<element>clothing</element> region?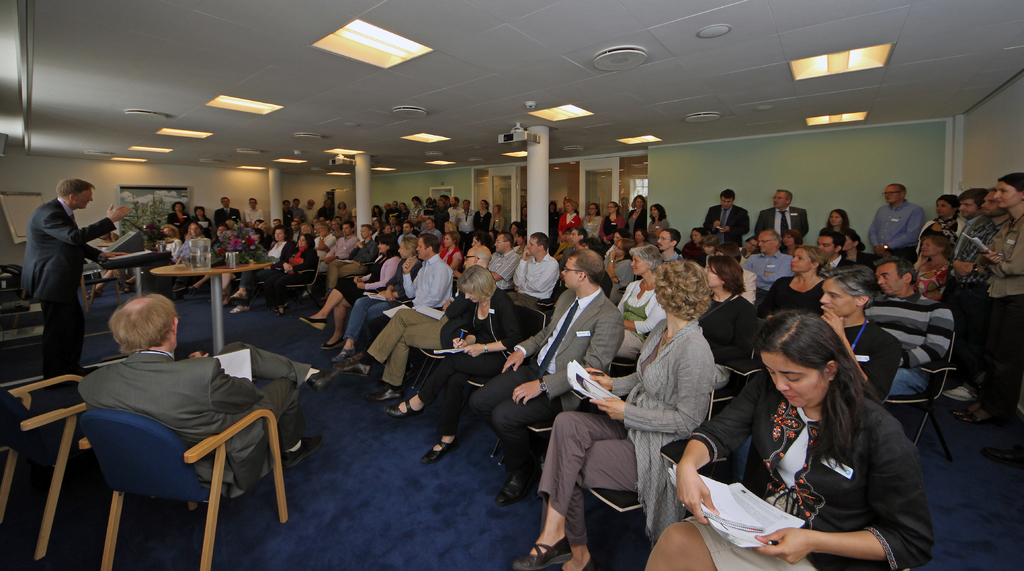
<region>448, 280, 614, 471</region>
